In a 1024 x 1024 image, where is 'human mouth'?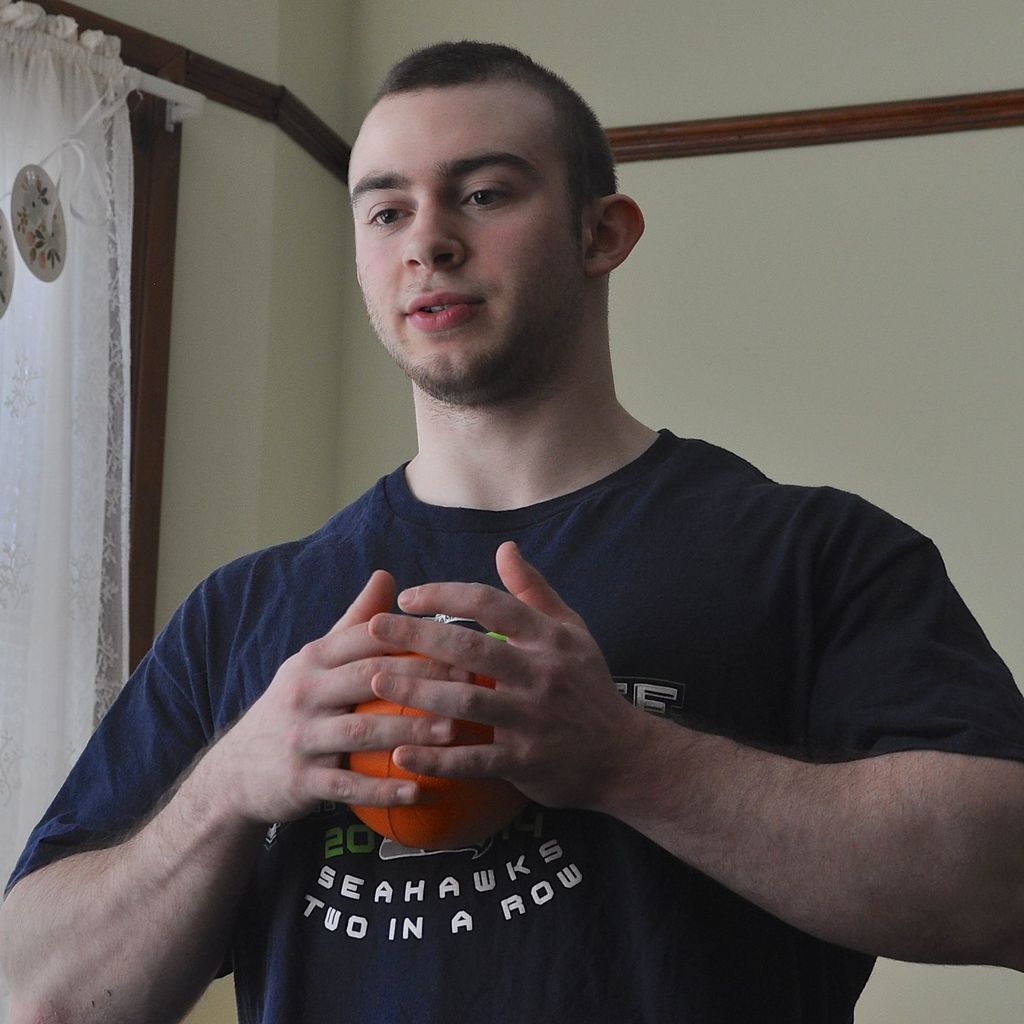
[left=402, top=291, right=480, bottom=333].
